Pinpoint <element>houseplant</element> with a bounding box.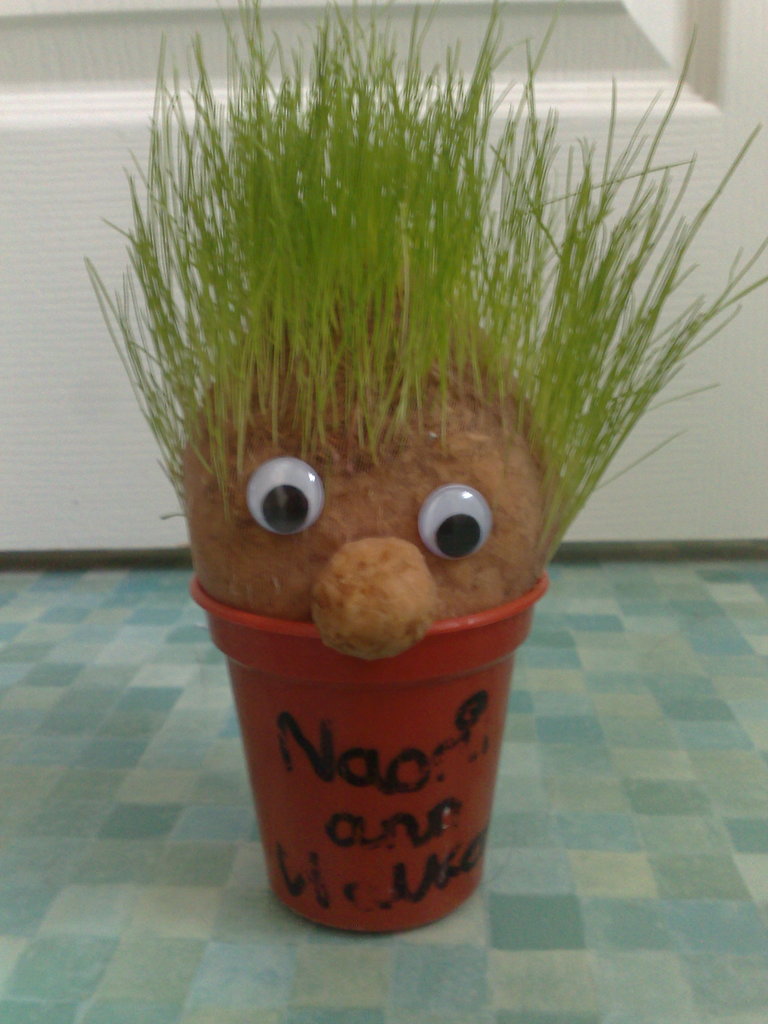
70/1/767/939.
